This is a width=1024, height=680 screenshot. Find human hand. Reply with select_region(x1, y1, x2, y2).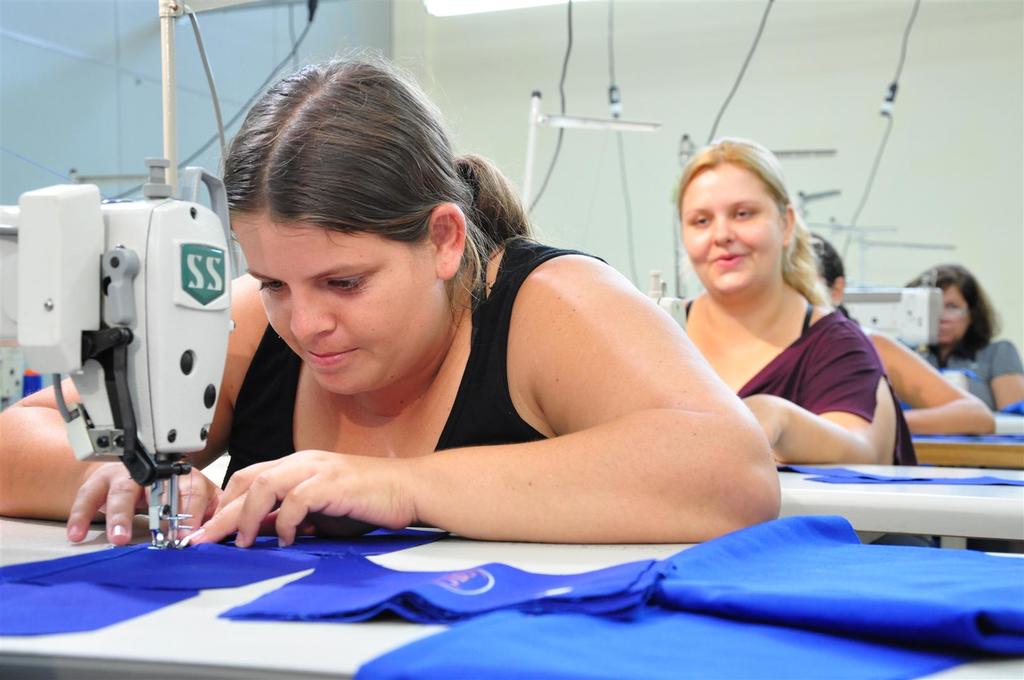
select_region(65, 459, 221, 547).
